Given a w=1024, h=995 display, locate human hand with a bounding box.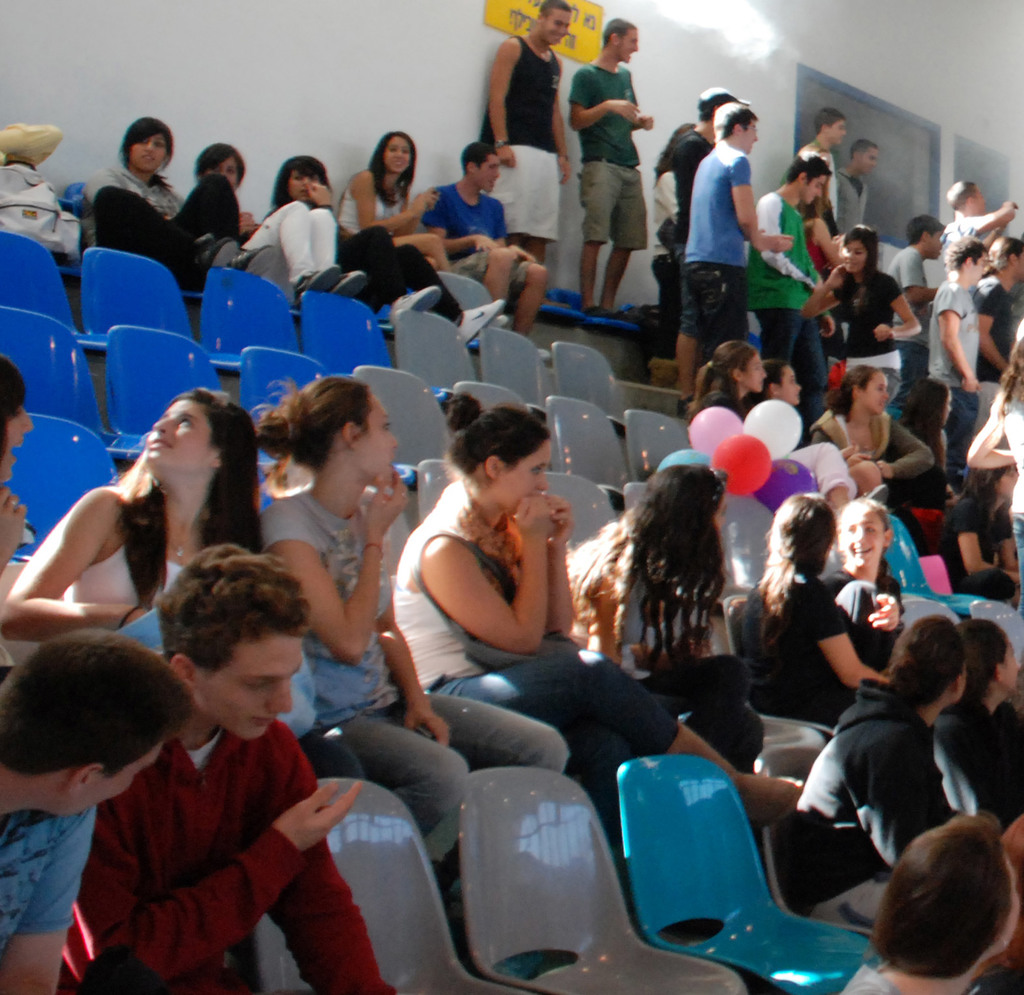
Located: {"left": 819, "top": 313, "right": 836, "bottom": 343}.
